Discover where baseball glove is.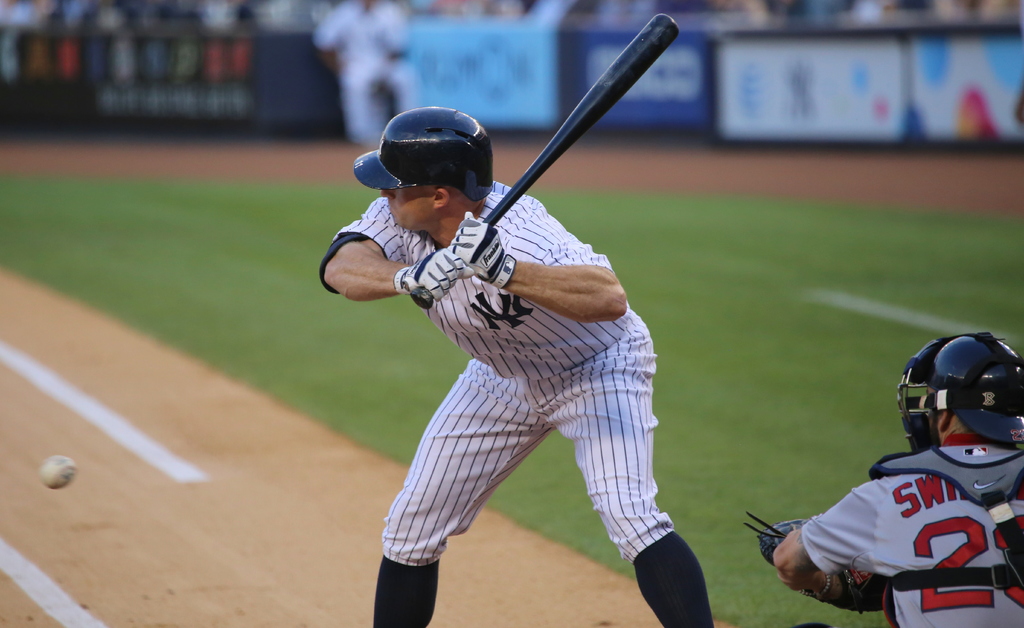
Discovered at locate(397, 245, 467, 303).
